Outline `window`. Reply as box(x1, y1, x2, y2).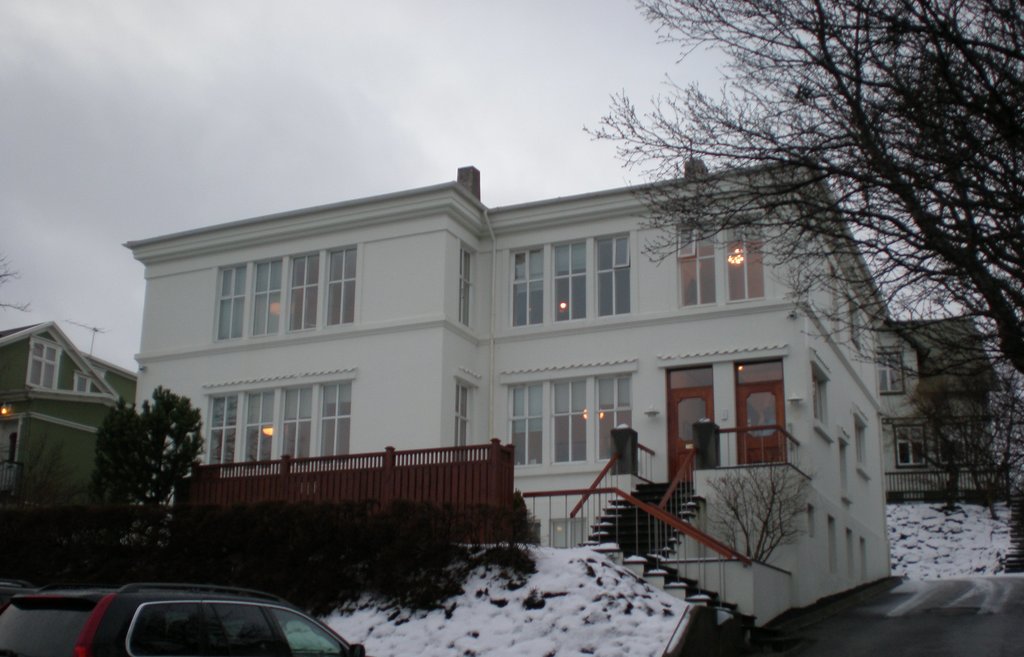
box(810, 362, 831, 433).
